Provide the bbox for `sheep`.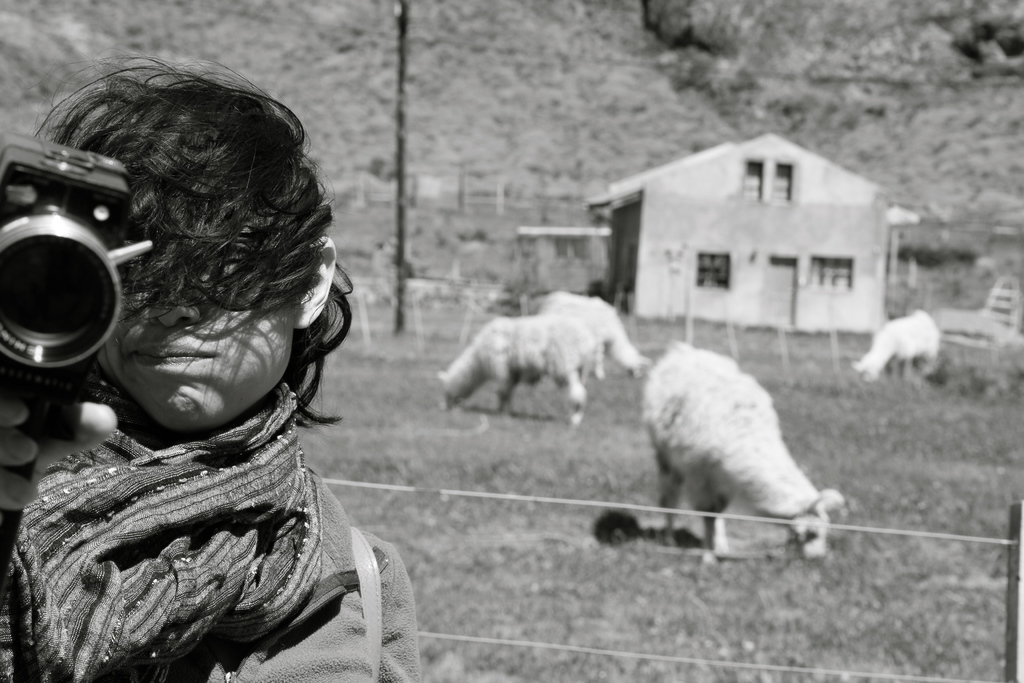
[854, 309, 941, 384].
